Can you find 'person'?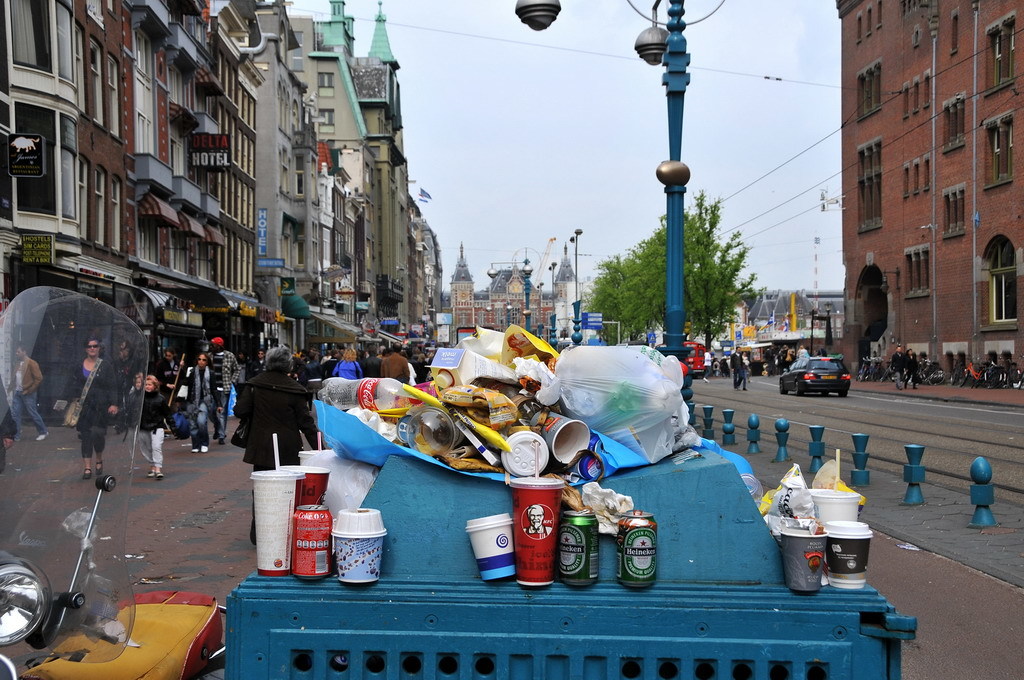
Yes, bounding box: locate(907, 346, 922, 386).
